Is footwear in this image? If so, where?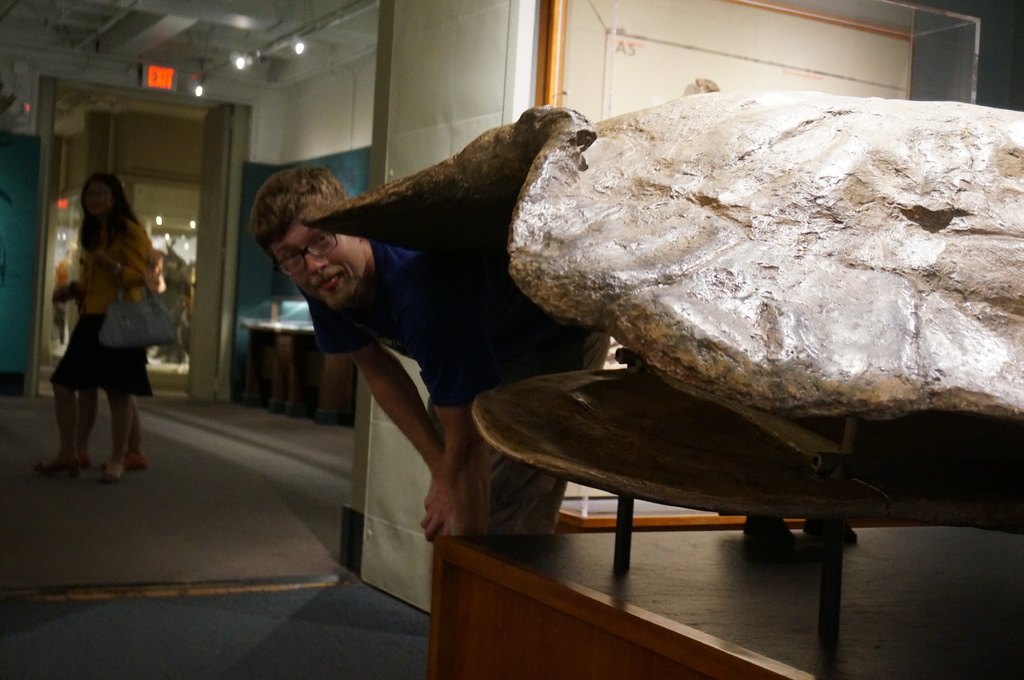
Yes, at bbox=(102, 460, 125, 480).
